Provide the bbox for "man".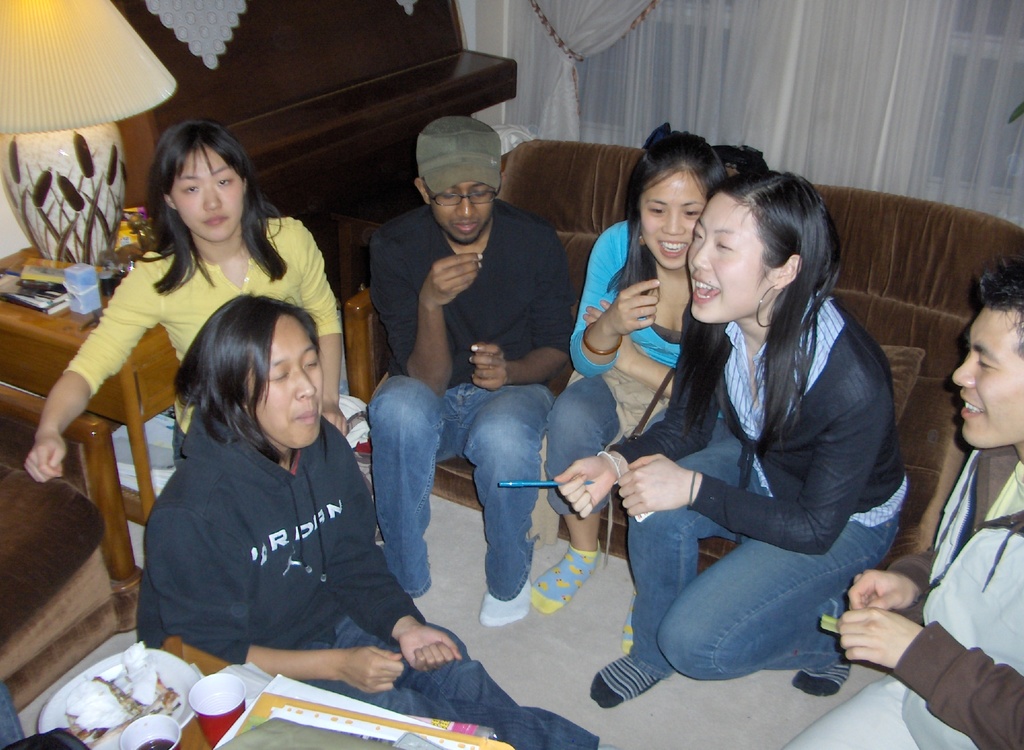
(784,257,1023,749).
